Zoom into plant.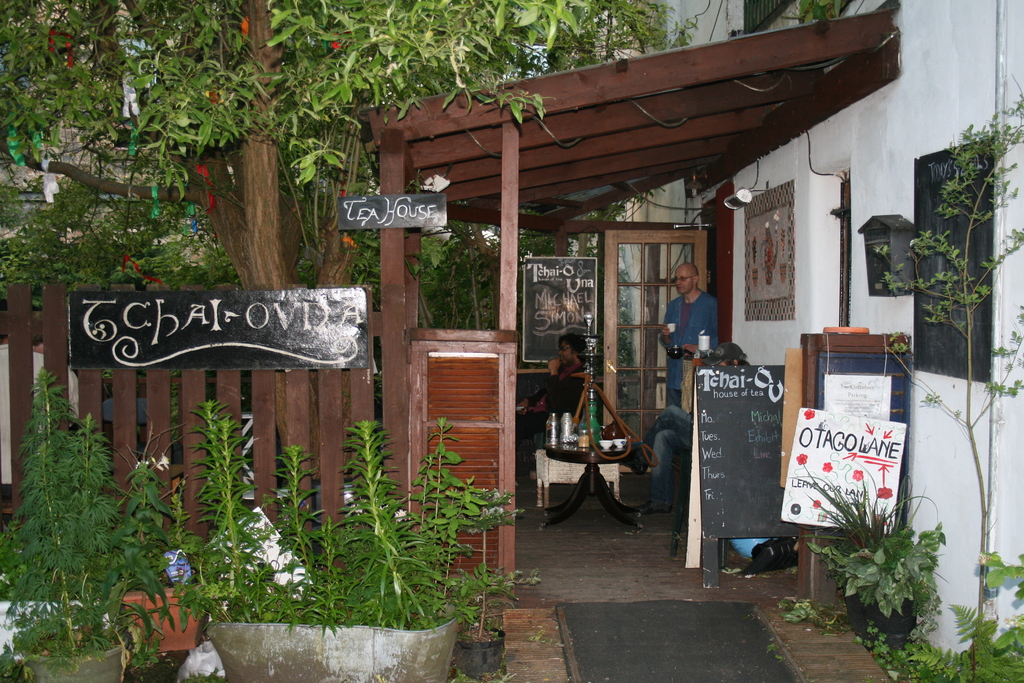
Zoom target: select_region(445, 663, 516, 682).
